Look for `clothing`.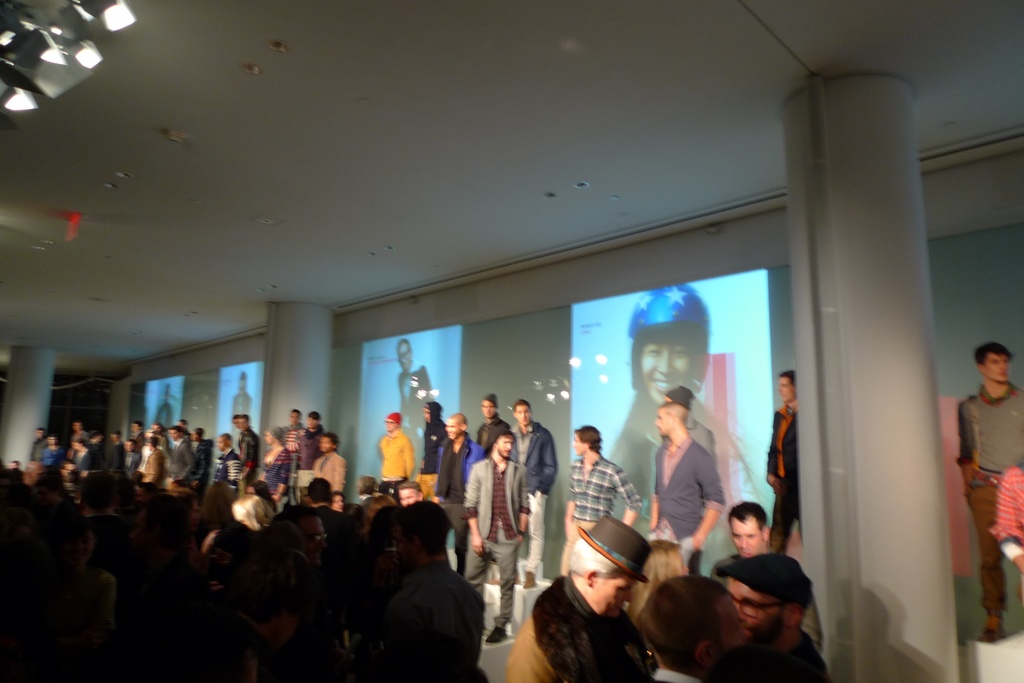
Found: box(67, 443, 89, 474).
